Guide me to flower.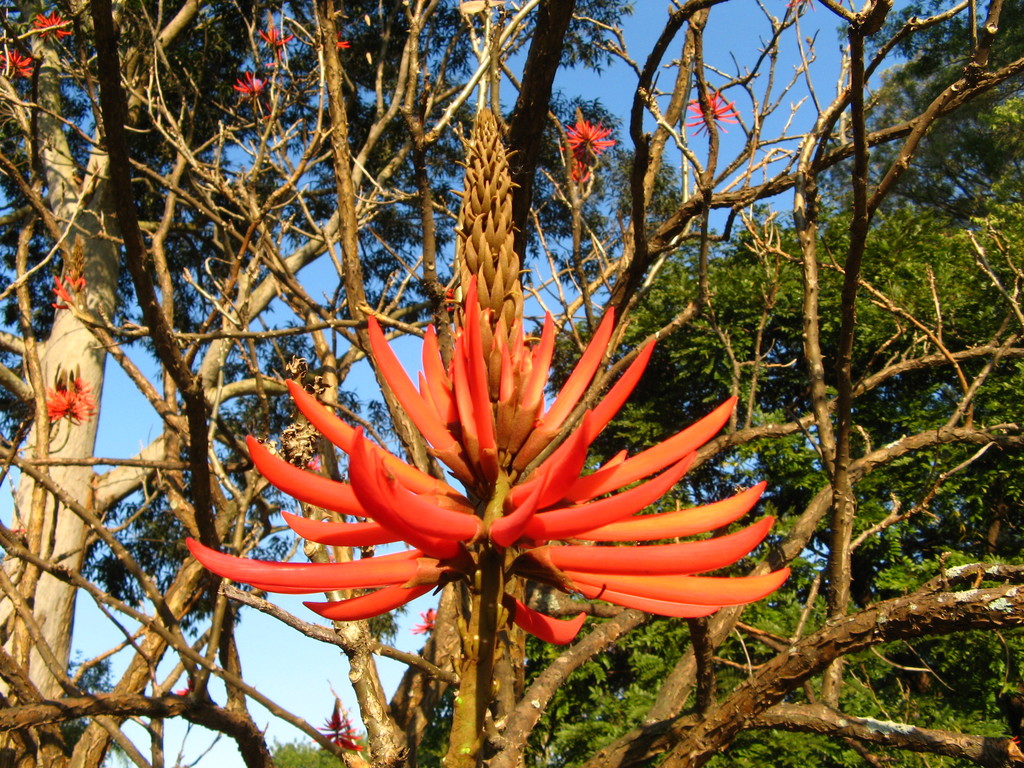
Guidance: crop(31, 10, 74, 42).
